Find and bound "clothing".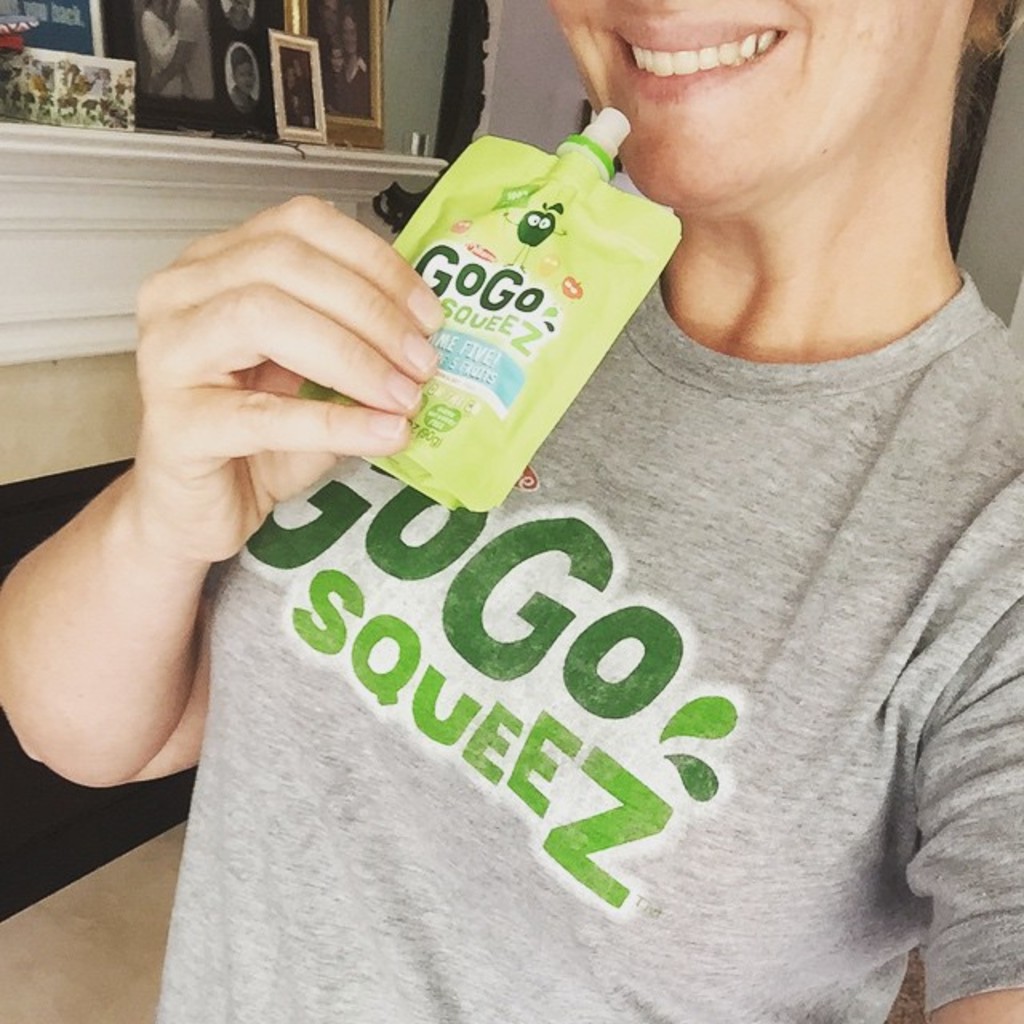
Bound: rect(104, 61, 974, 1023).
